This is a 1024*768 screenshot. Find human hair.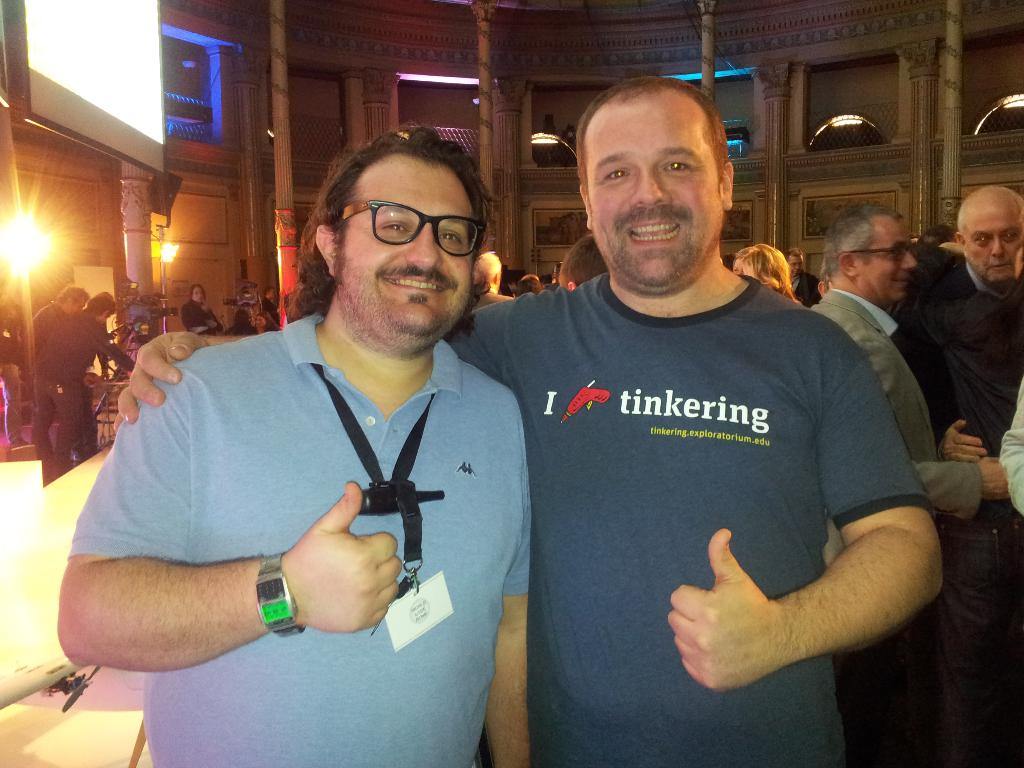
Bounding box: (253, 310, 279, 330).
